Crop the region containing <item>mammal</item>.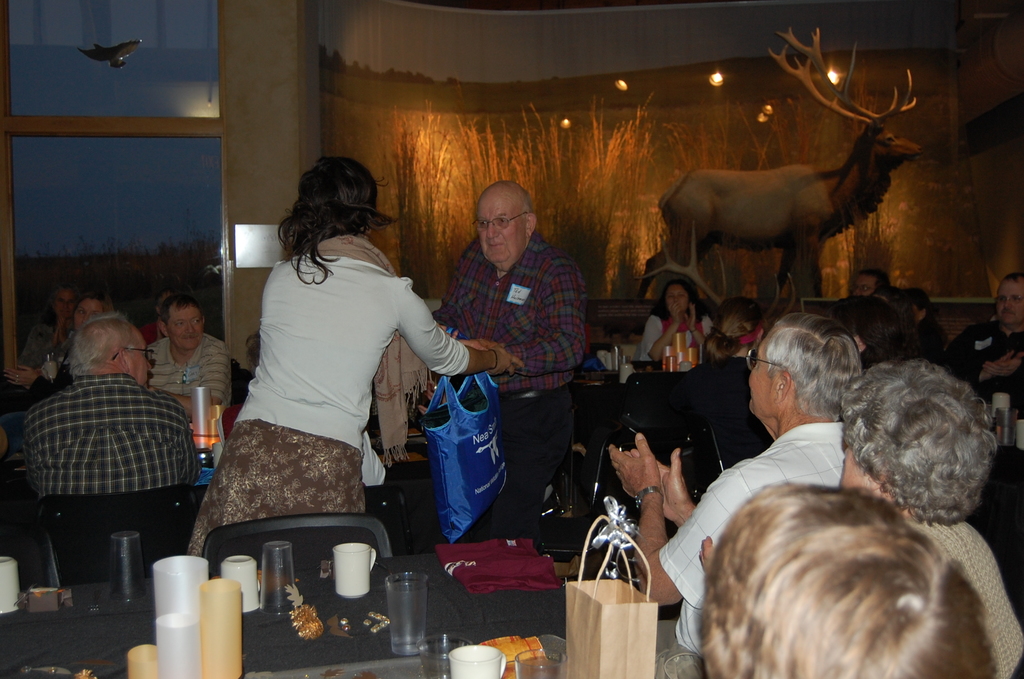
Crop region: [x1=604, y1=314, x2=871, y2=678].
